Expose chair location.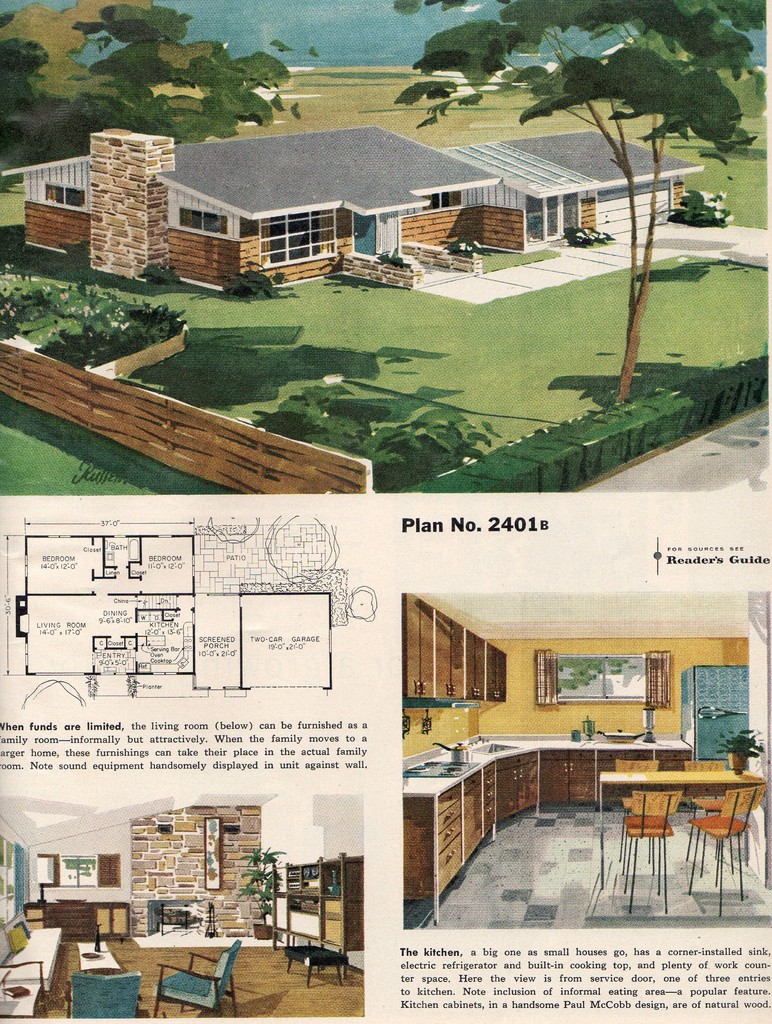
Exposed at 688, 784, 767, 917.
